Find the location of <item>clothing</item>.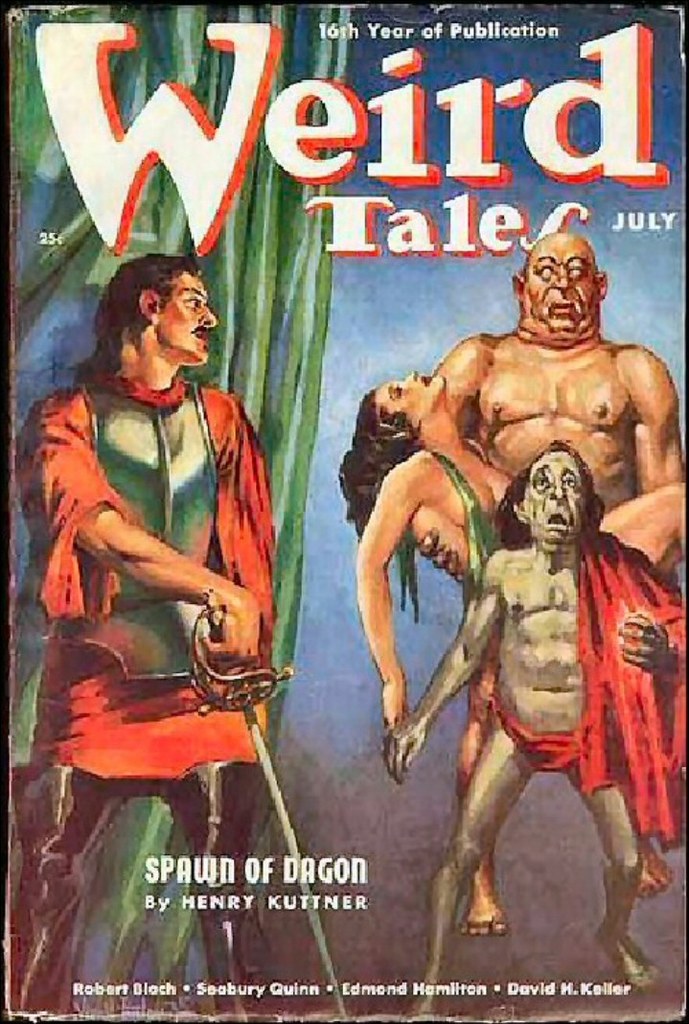
Location: select_region(11, 368, 275, 809).
